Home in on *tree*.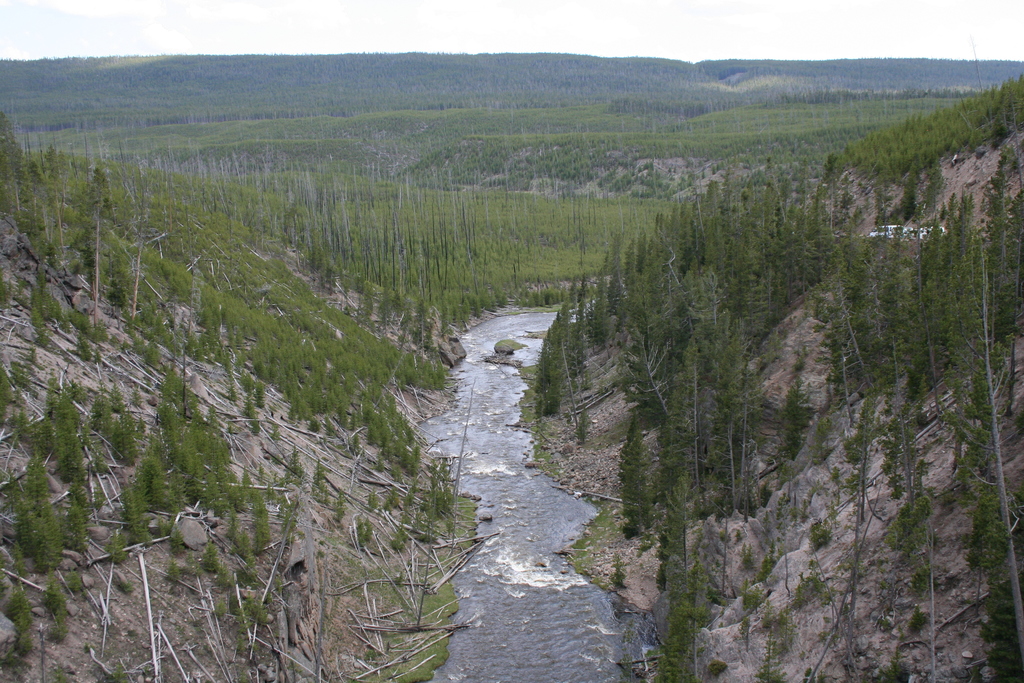
Homed in at (42,579,73,642).
